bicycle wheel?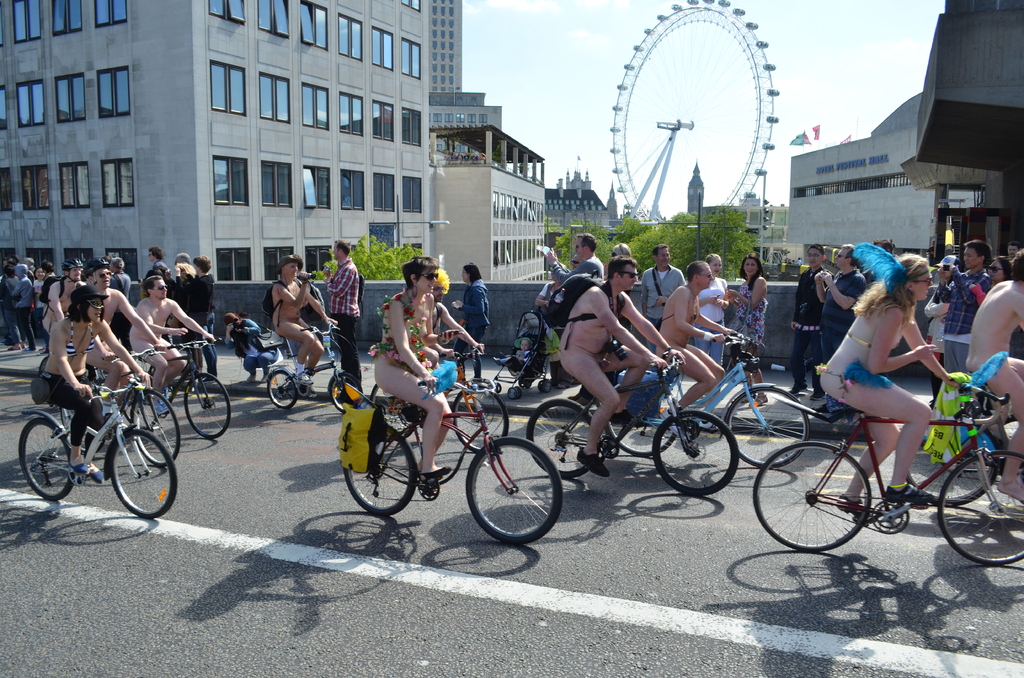
bbox(328, 369, 367, 412)
